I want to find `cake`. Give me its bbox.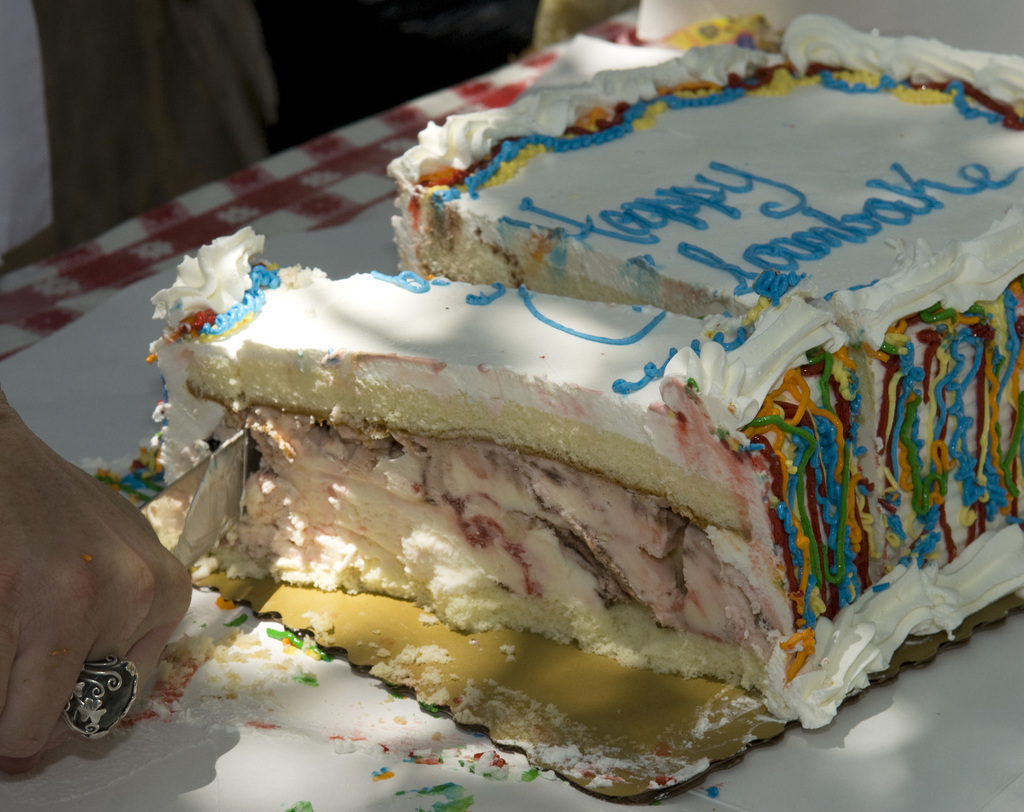
(146, 15, 1023, 735).
